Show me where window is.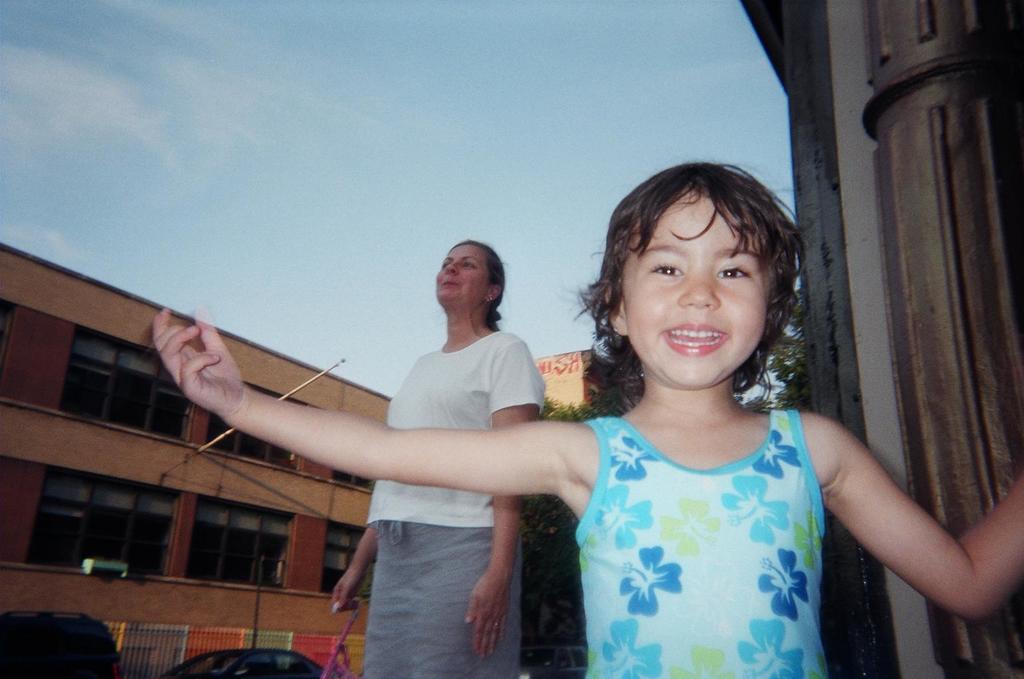
window is at left=317, top=517, right=384, bottom=601.
